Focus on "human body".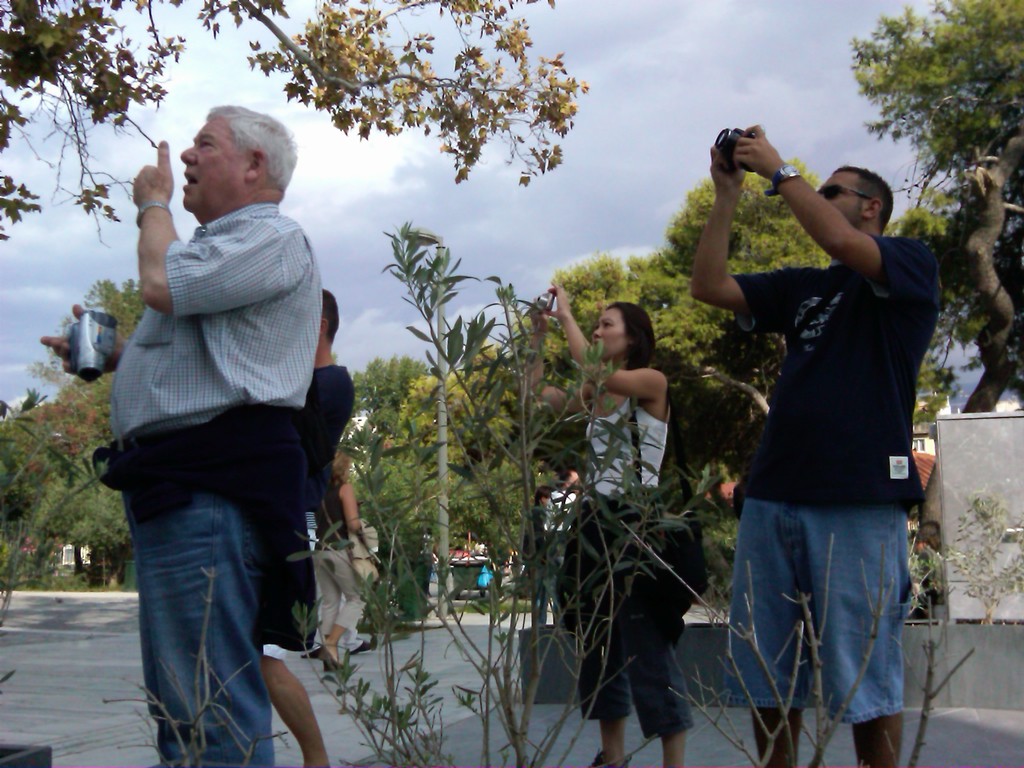
Focused at 530,305,681,767.
